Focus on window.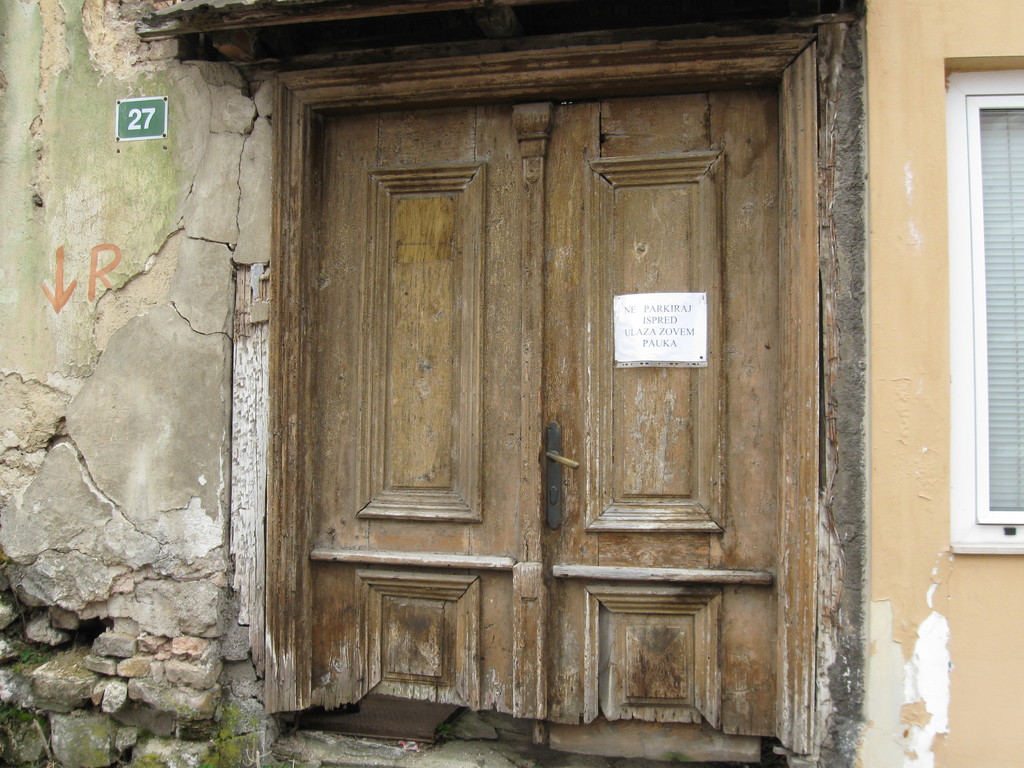
Focused at 948,65,1023,544.
